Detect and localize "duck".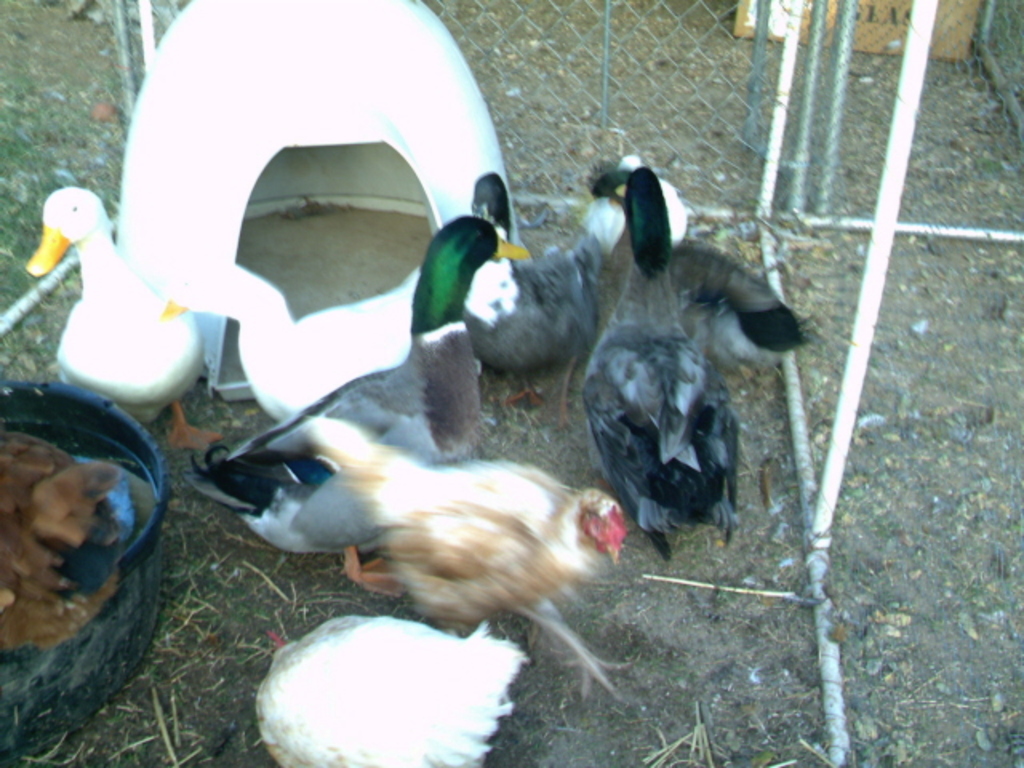
Localized at [165,254,426,427].
